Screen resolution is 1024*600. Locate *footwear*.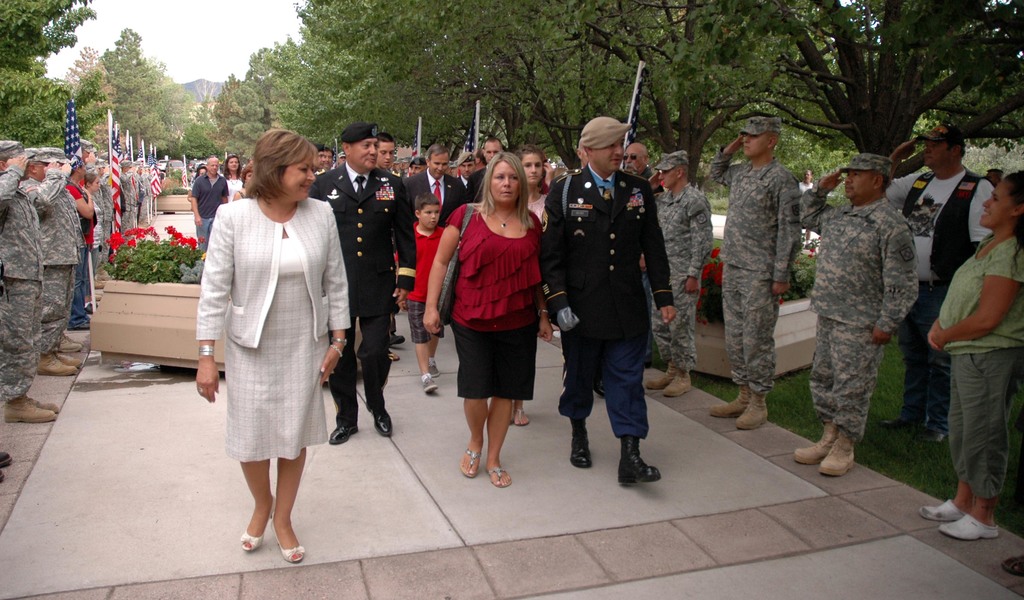
(88,287,106,302).
